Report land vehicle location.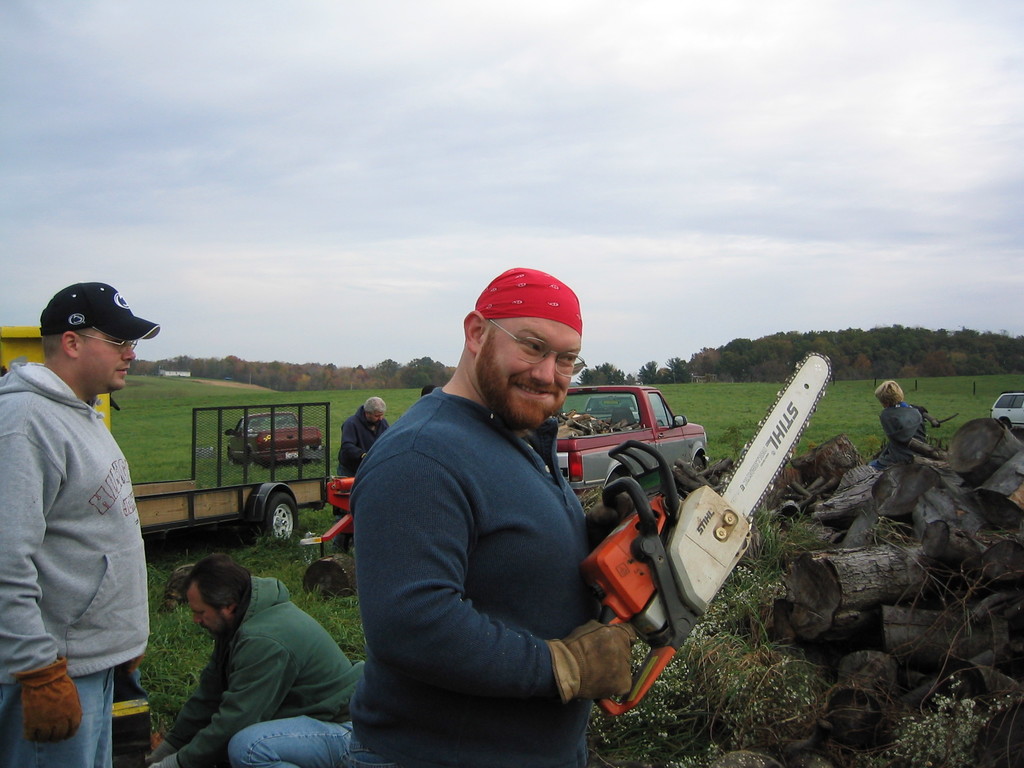
Report: pyautogui.locateOnScreen(989, 388, 1023, 434).
